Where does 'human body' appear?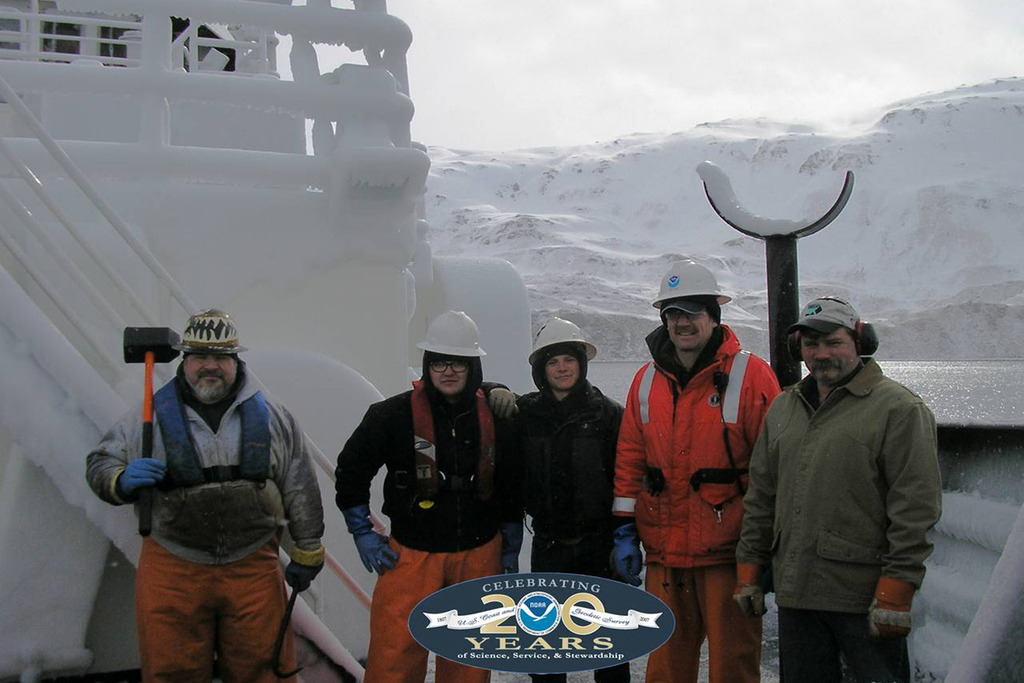
Appears at 614/261/783/682.
